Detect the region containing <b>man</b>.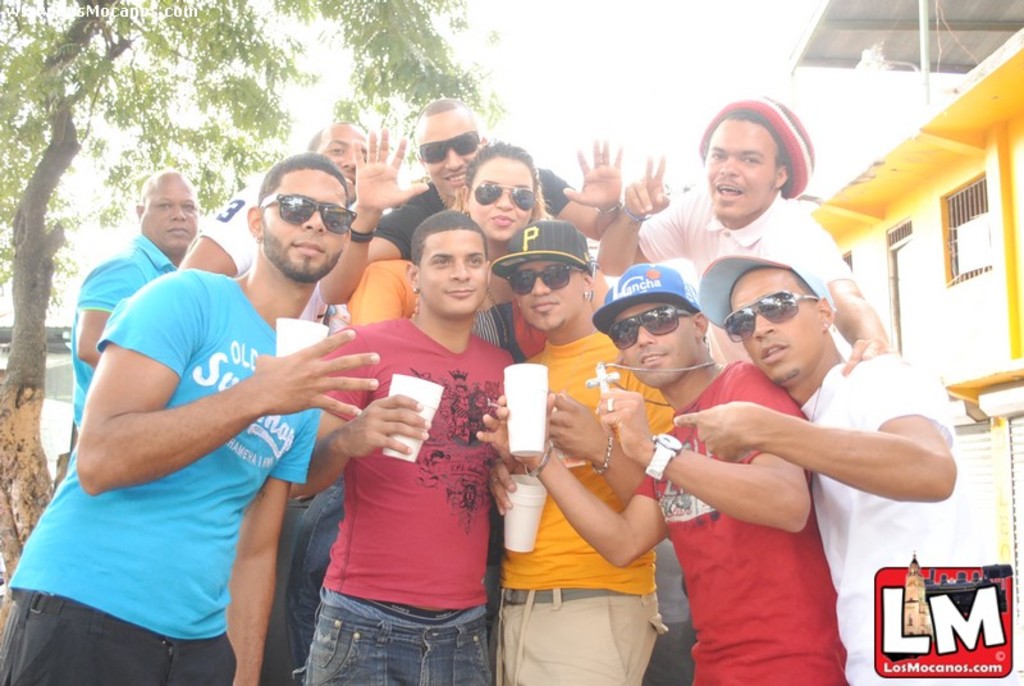
region(474, 257, 845, 685).
